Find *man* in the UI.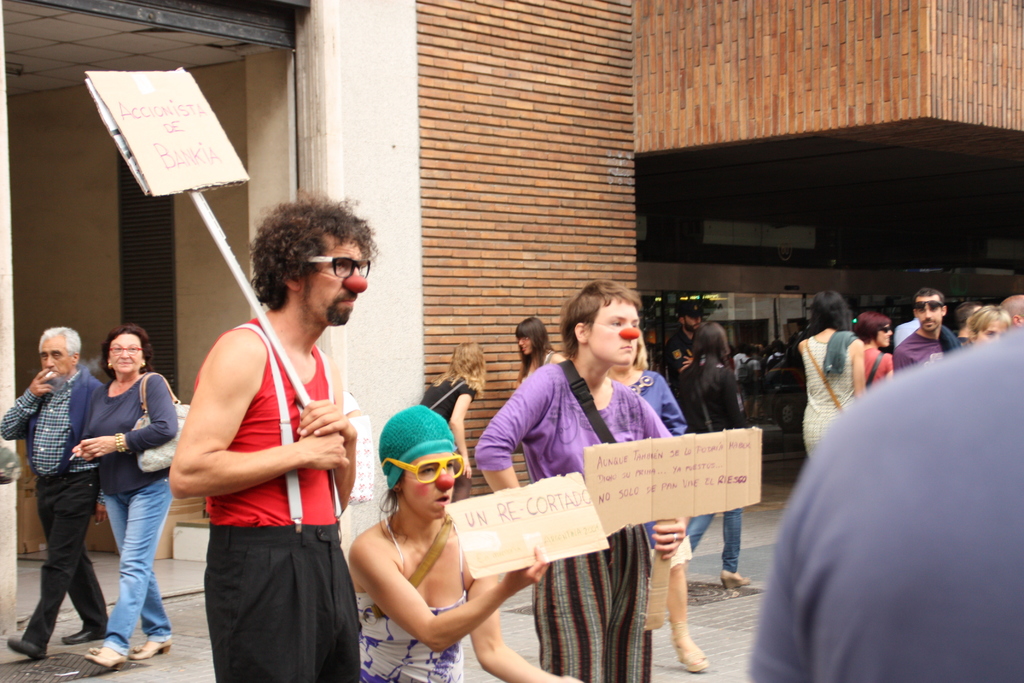
UI element at left=1002, top=294, right=1023, bottom=328.
